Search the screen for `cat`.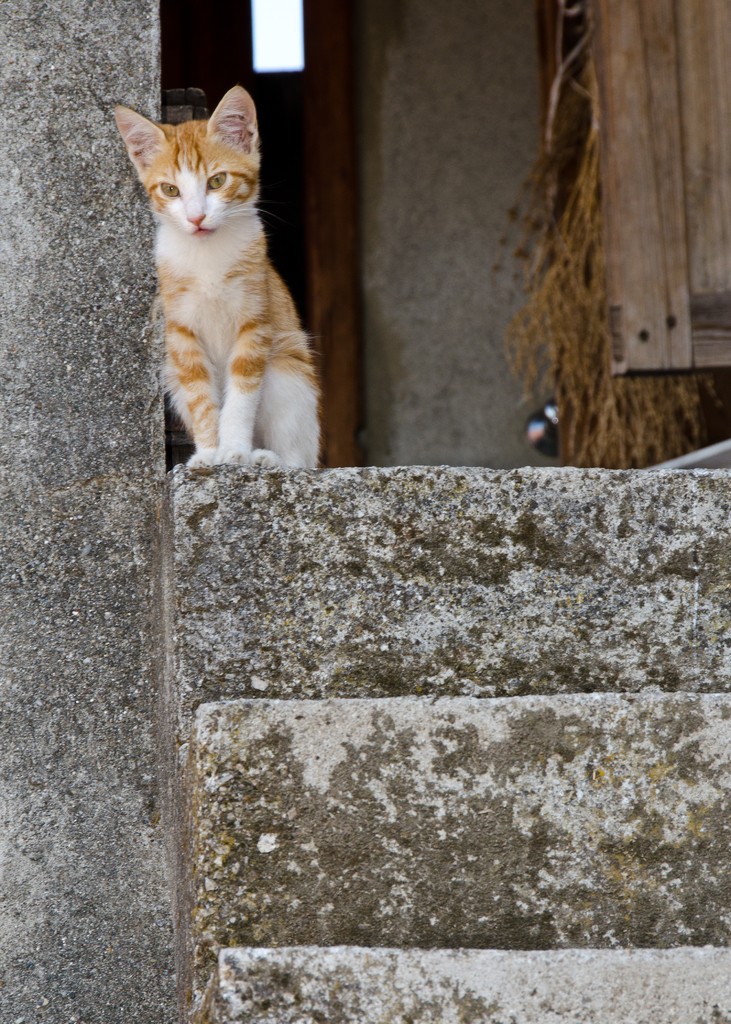
Found at 119 79 335 484.
